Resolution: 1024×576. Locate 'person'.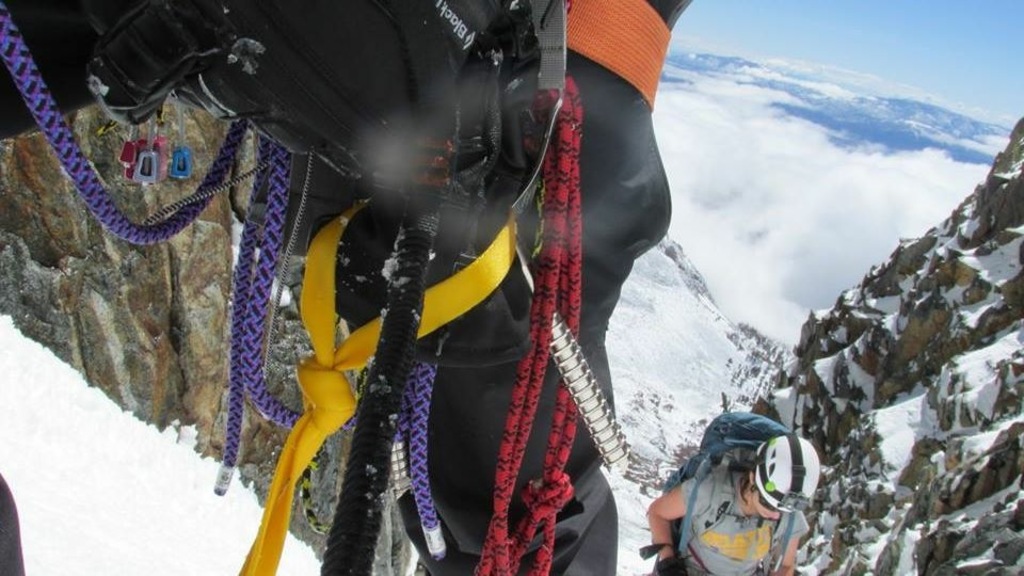
(647, 431, 821, 575).
